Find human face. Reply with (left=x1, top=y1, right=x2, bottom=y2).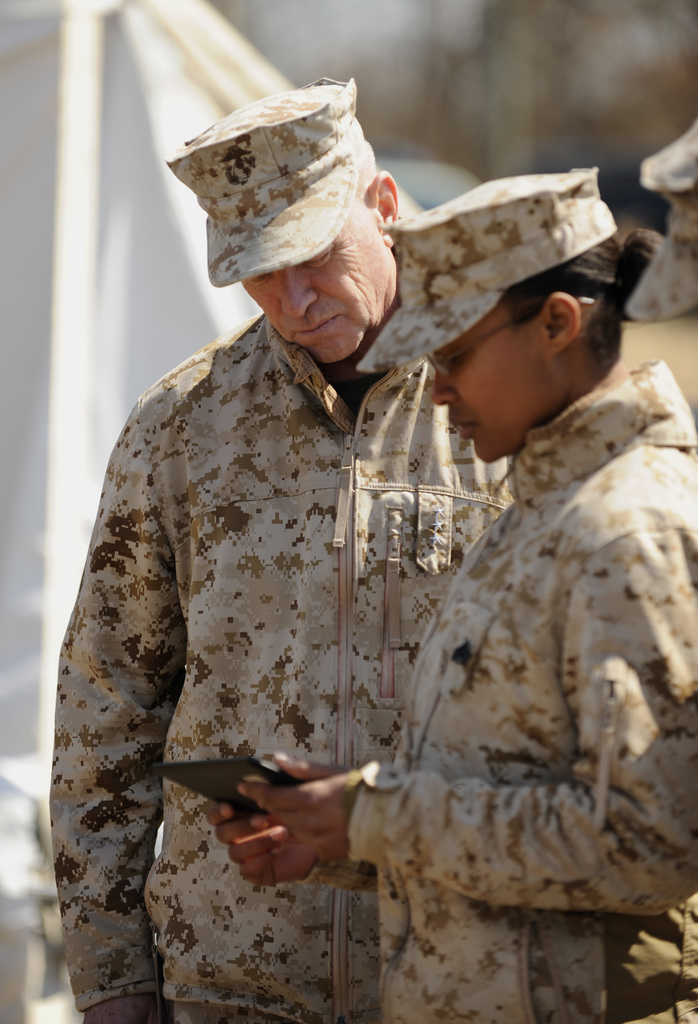
(left=239, top=198, right=388, bottom=365).
